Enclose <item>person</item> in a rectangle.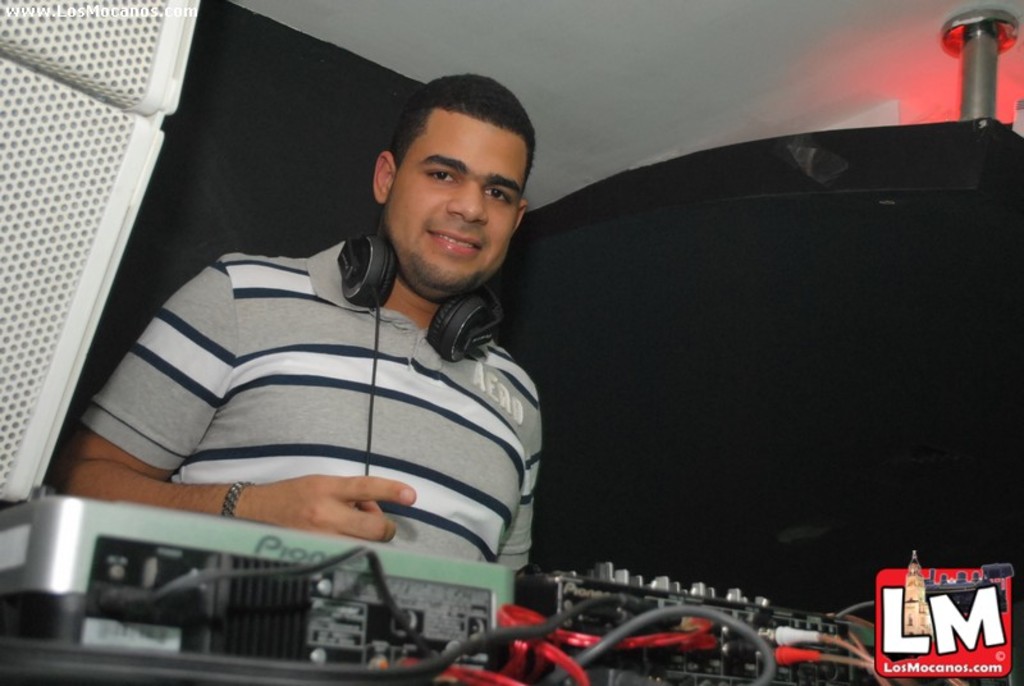
l=56, t=73, r=549, b=609.
